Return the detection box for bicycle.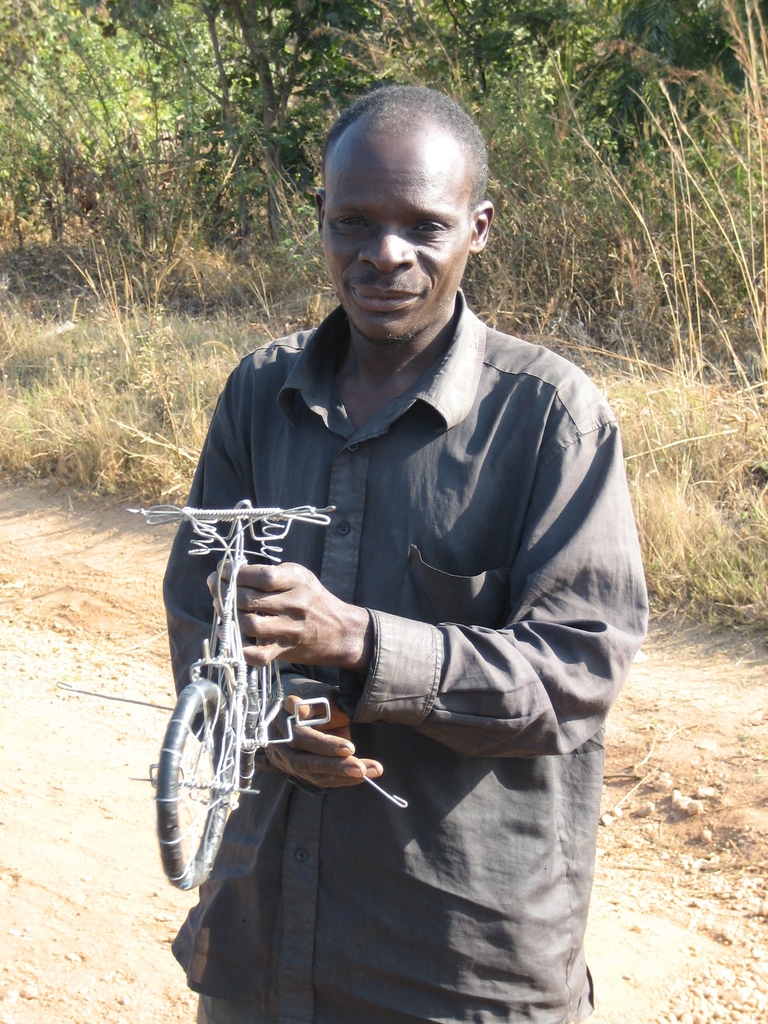
[left=127, top=502, right=344, bottom=900].
